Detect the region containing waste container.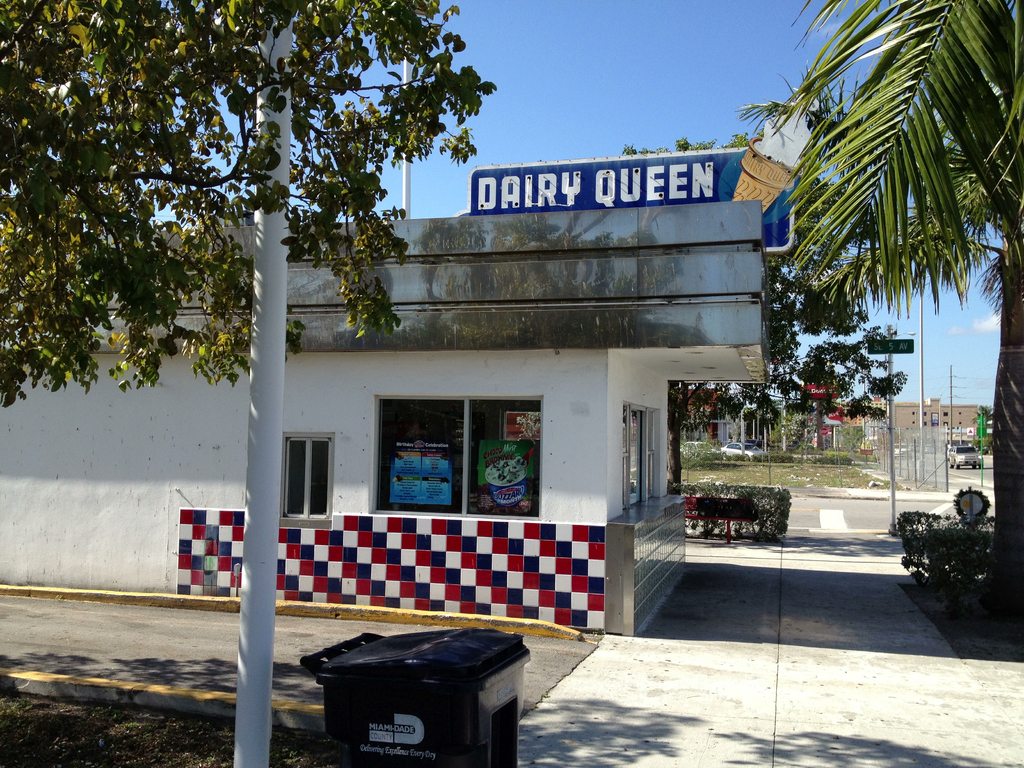
bbox=[296, 642, 537, 764].
